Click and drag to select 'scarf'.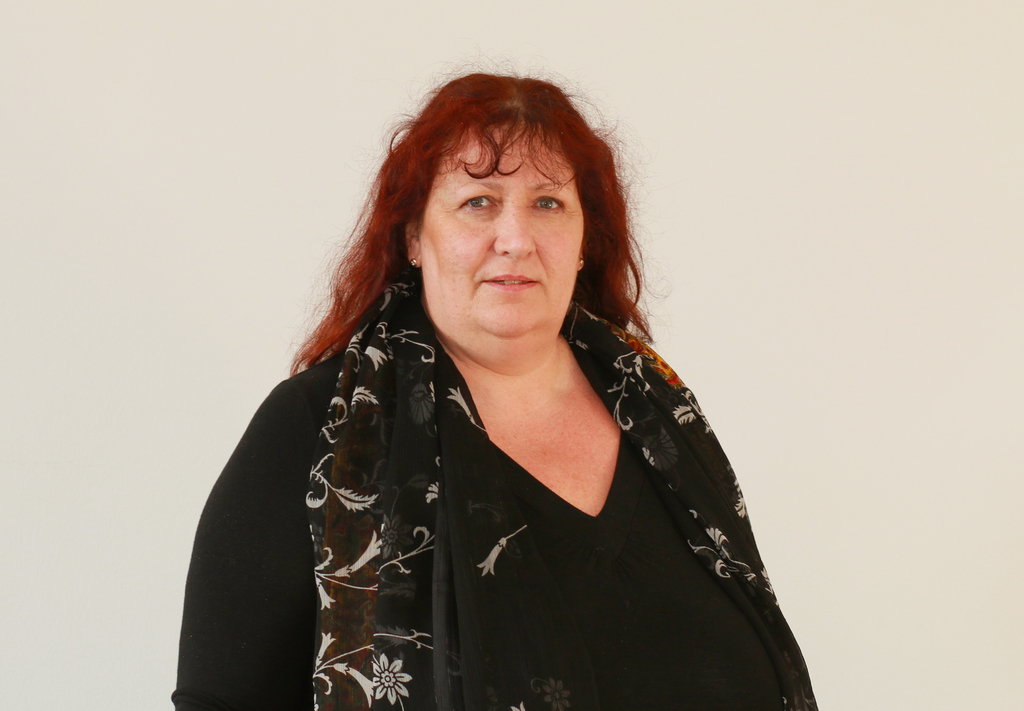
Selection: (300, 268, 819, 710).
